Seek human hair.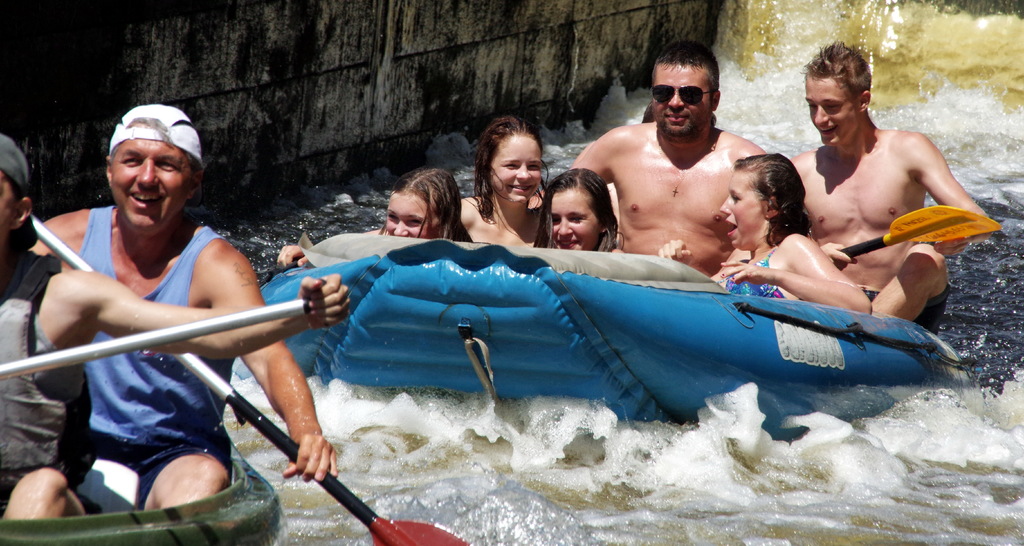
(473, 111, 544, 209).
